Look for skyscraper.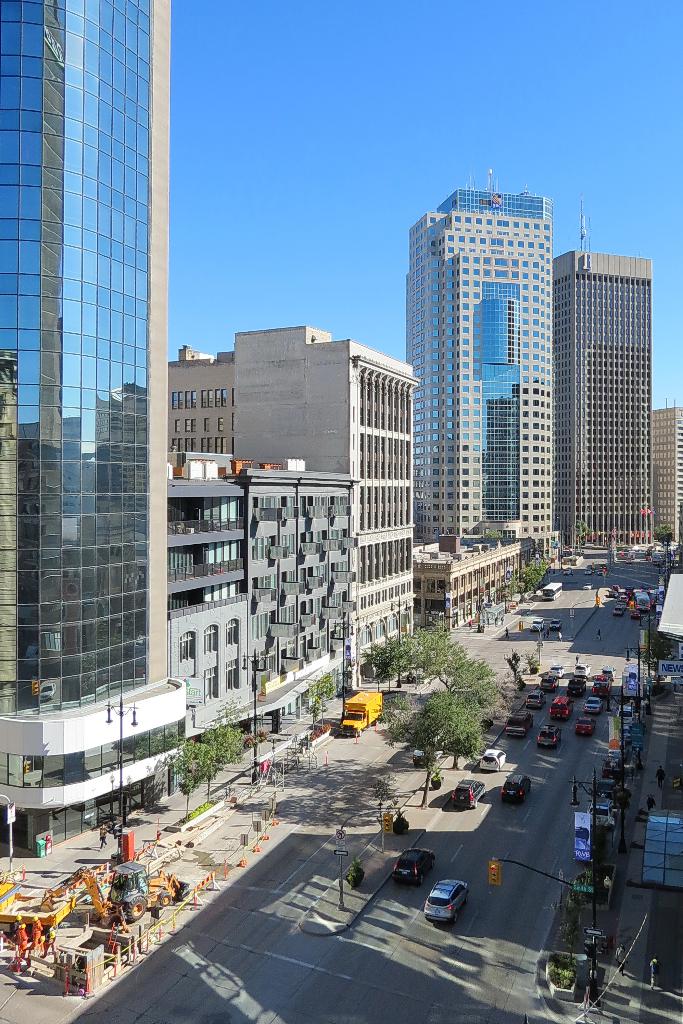
Found: <bbox>401, 174, 555, 573</bbox>.
